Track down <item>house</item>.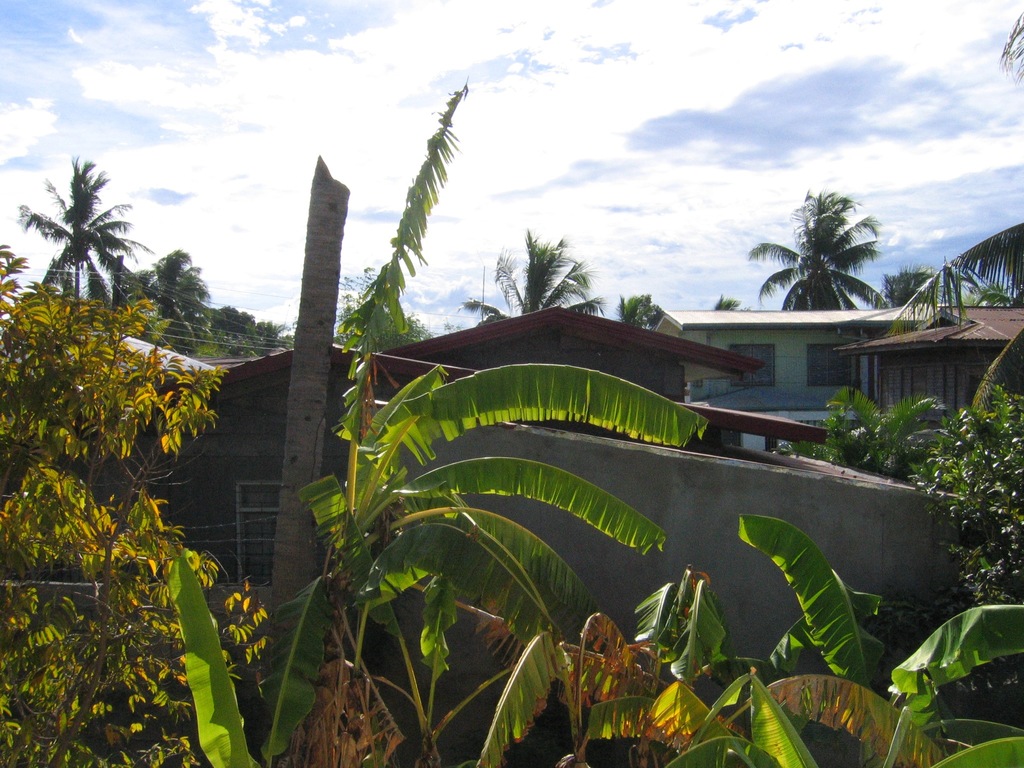
Tracked to bbox=[0, 304, 831, 586].
